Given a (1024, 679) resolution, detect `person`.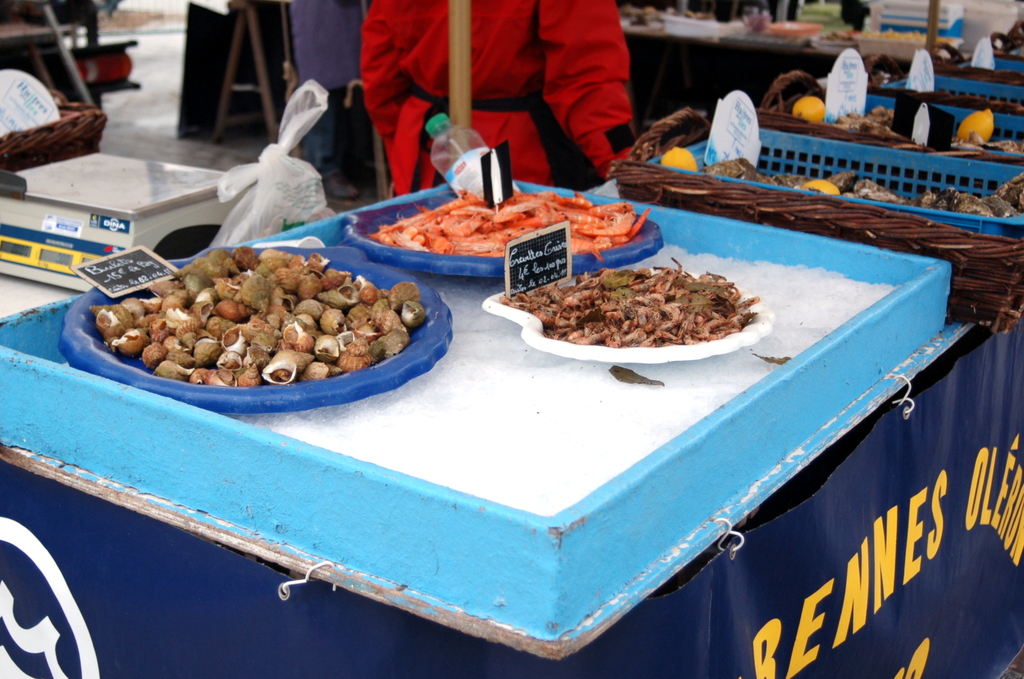
pyautogui.locateOnScreen(284, 0, 397, 205).
